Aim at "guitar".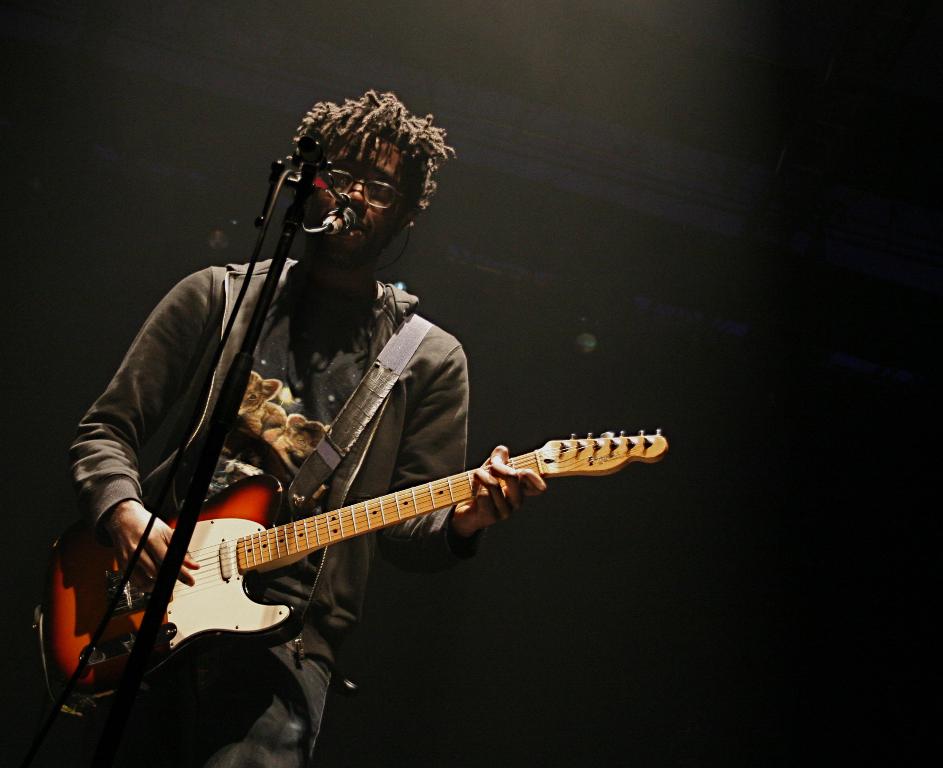
Aimed at crop(25, 420, 669, 733).
